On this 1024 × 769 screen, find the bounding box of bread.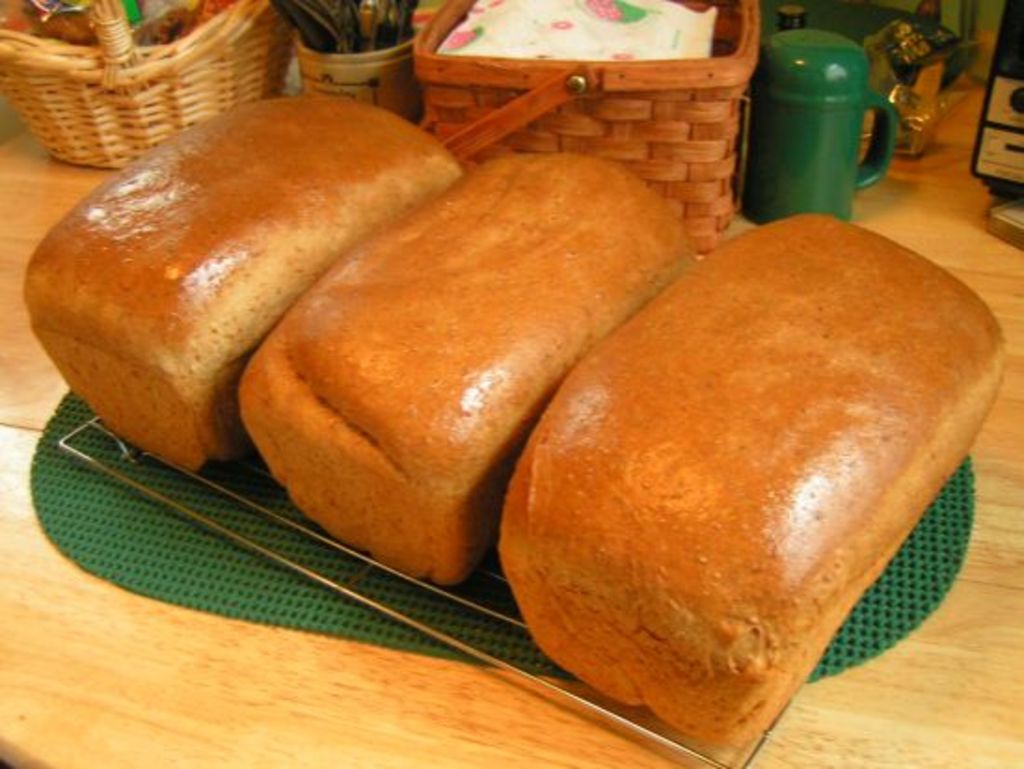
Bounding box: l=501, t=164, r=990, b=745.
